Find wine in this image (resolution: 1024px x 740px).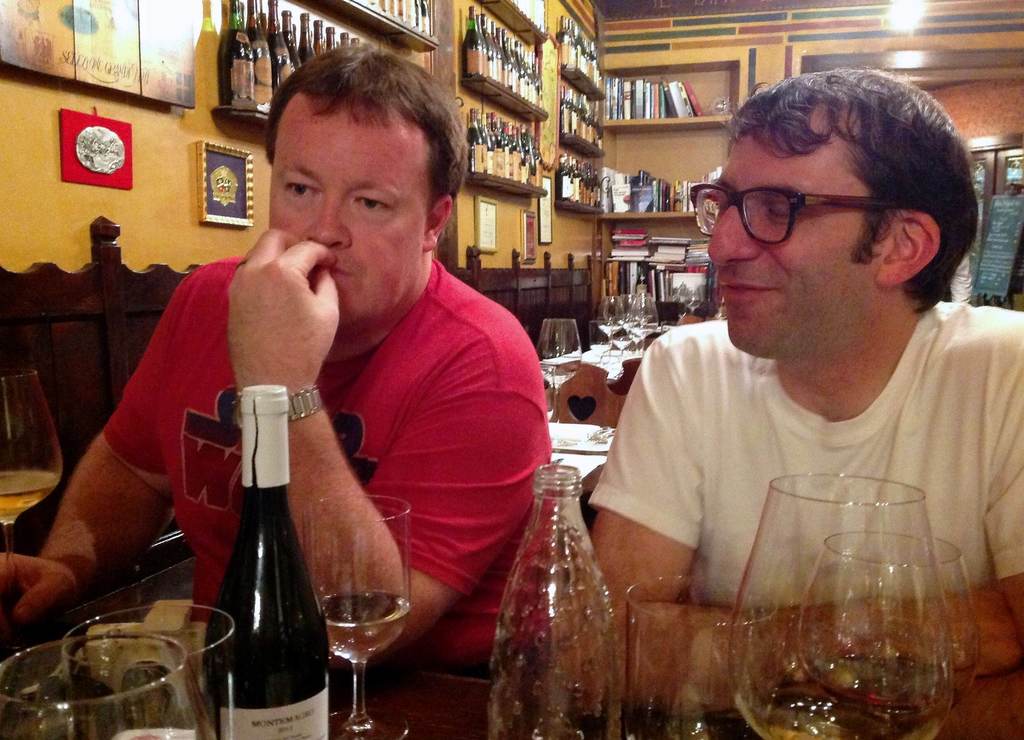
[285,7,303,69].
